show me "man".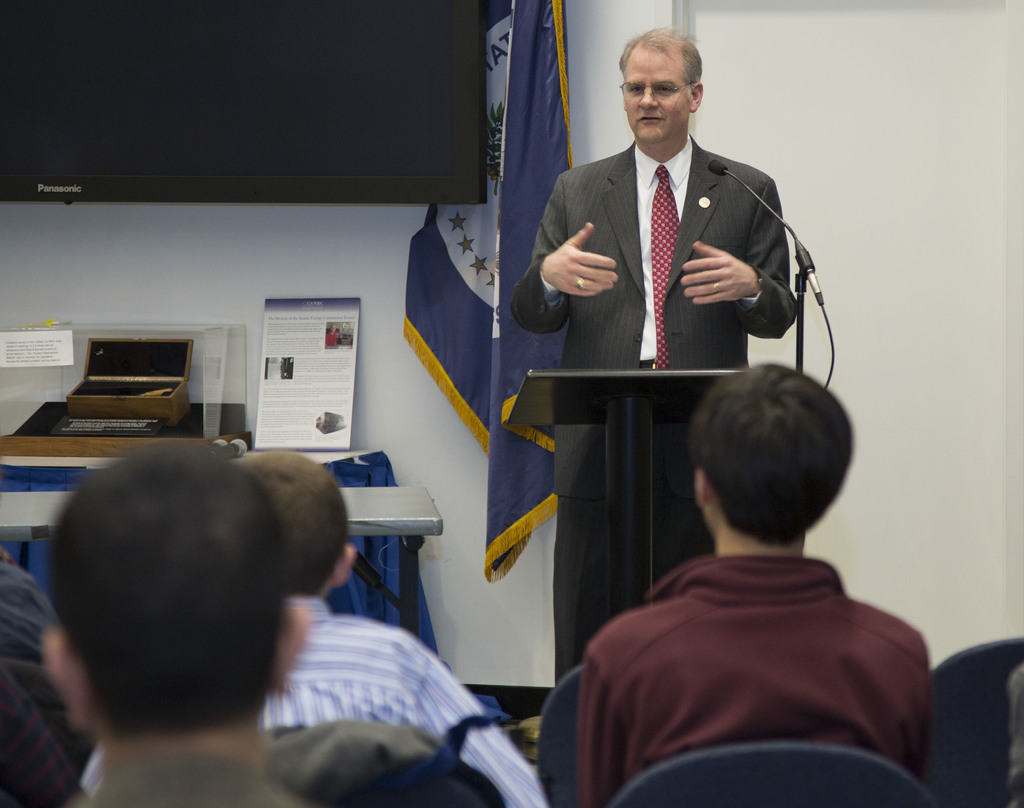
"man" is here: <region>41, 436, 322, 807</region>.
